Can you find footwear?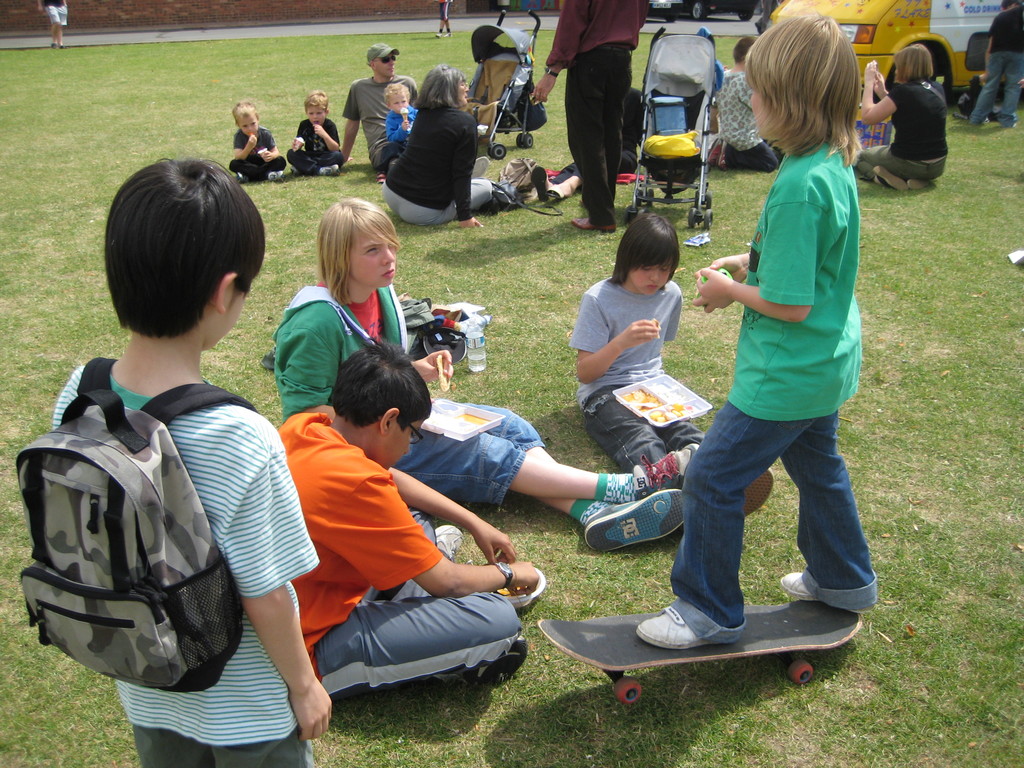
Yes, bounding box: crop(442, 30, 451, 38).
